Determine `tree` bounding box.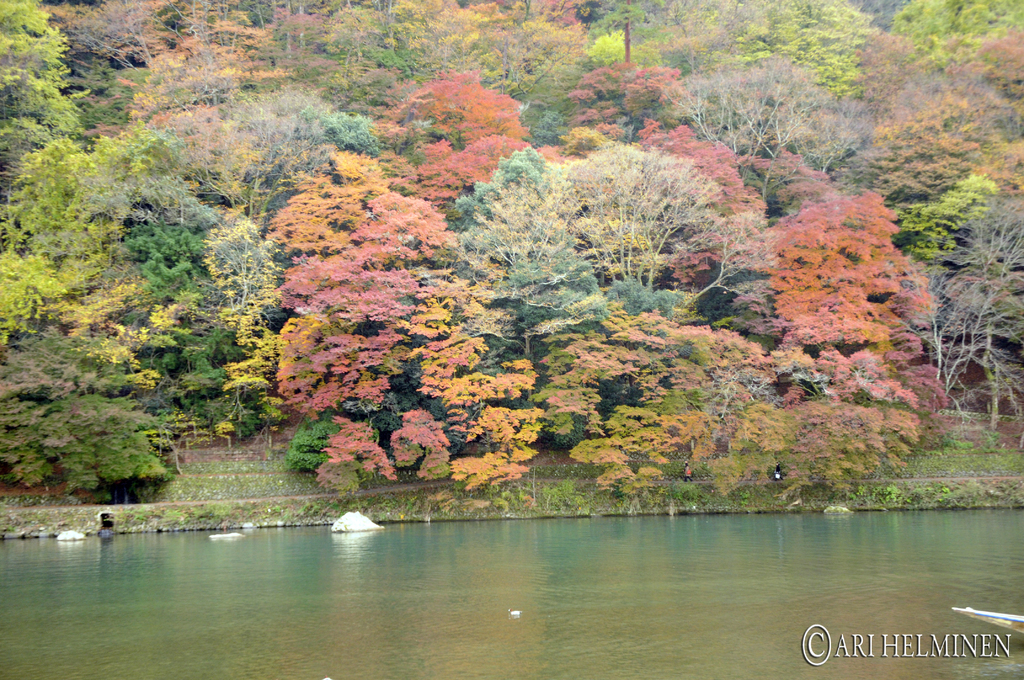
Determined: {"left": 933, "top": 195, "right": 1023, "bottom": 419}.
